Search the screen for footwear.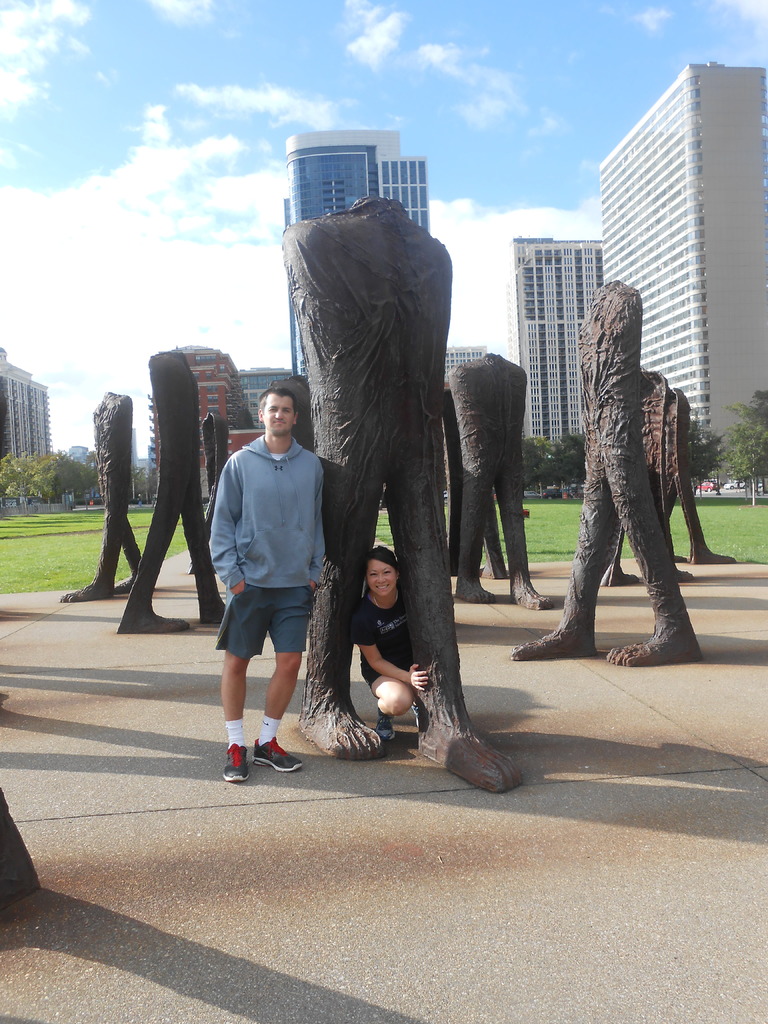
Found at pyautogui.locateOnScreen(379, 719, 396, 739).
